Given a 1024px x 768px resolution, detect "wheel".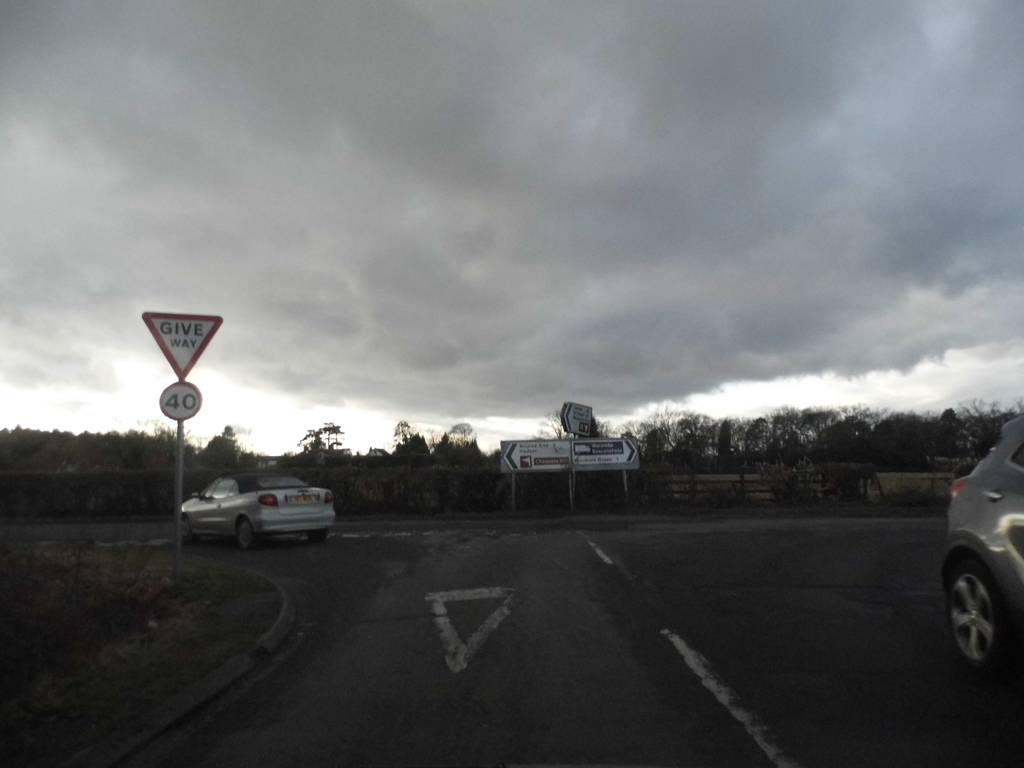
x1=304 y1=529 x2=329 y2=546.
